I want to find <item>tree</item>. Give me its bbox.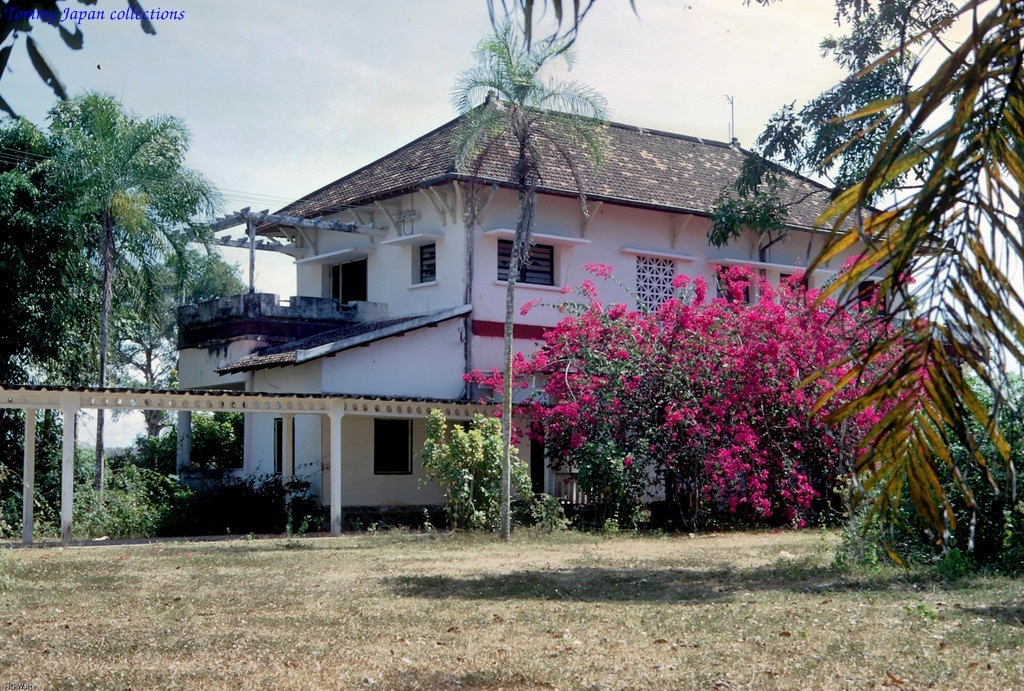
box(0, 372, 93, 540).
